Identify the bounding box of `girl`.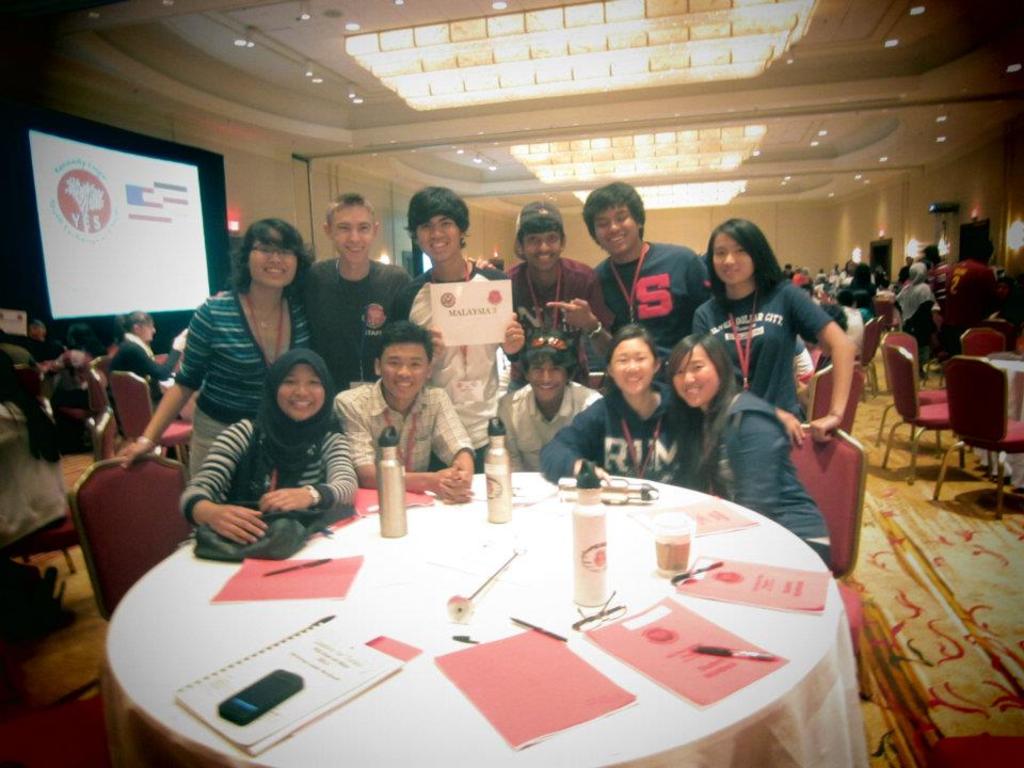
(left=111, top=218, right=321, bottom=477).
